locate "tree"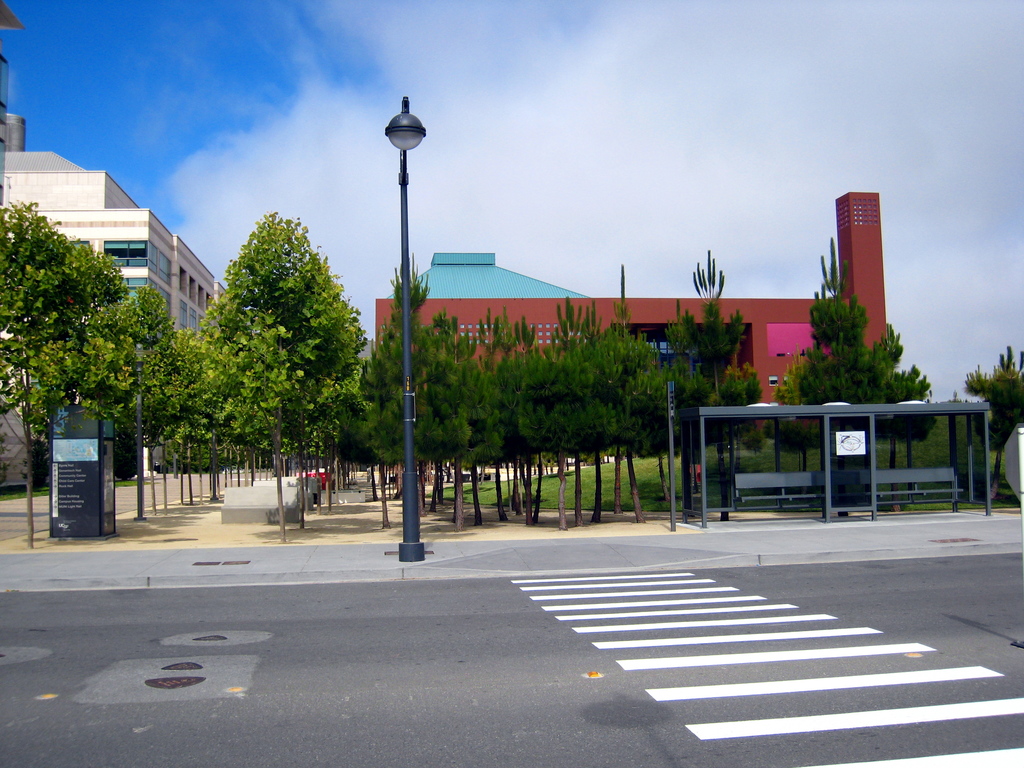
rect(173, 172, 355, 504)
